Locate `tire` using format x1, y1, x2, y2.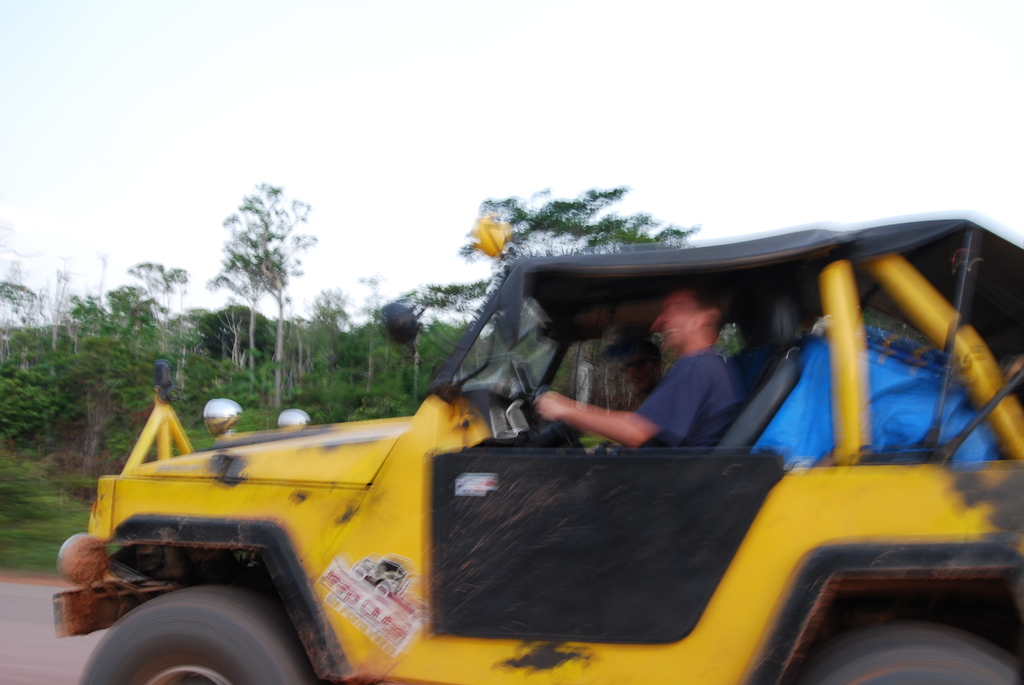
797, 607, 1016, 684.
